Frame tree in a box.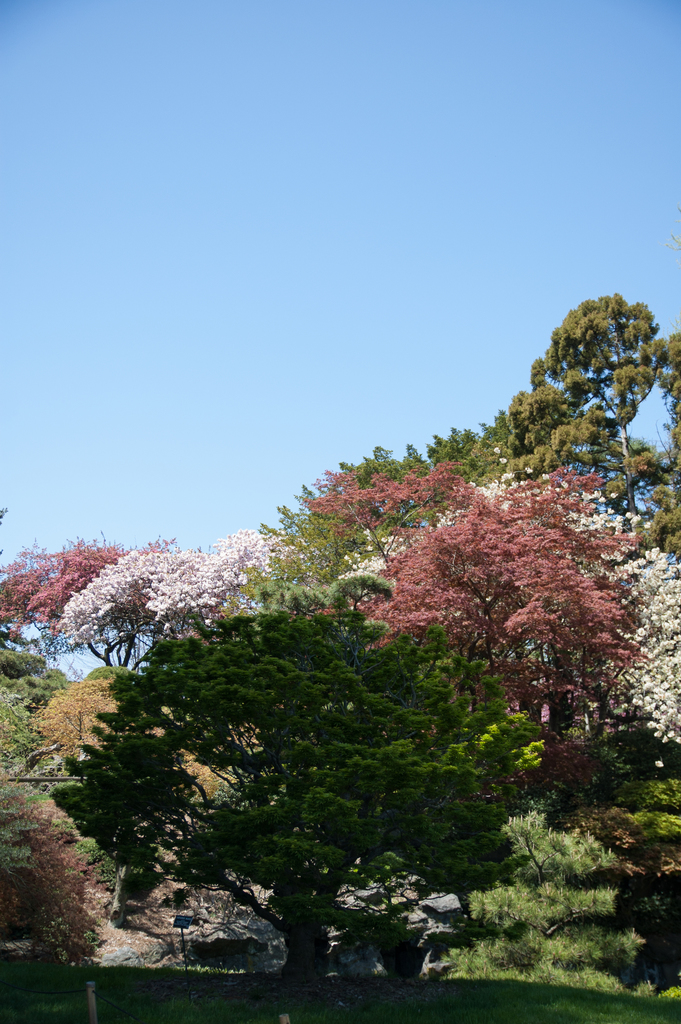
[x1=506, y1=285, x2=658, y2=524].
